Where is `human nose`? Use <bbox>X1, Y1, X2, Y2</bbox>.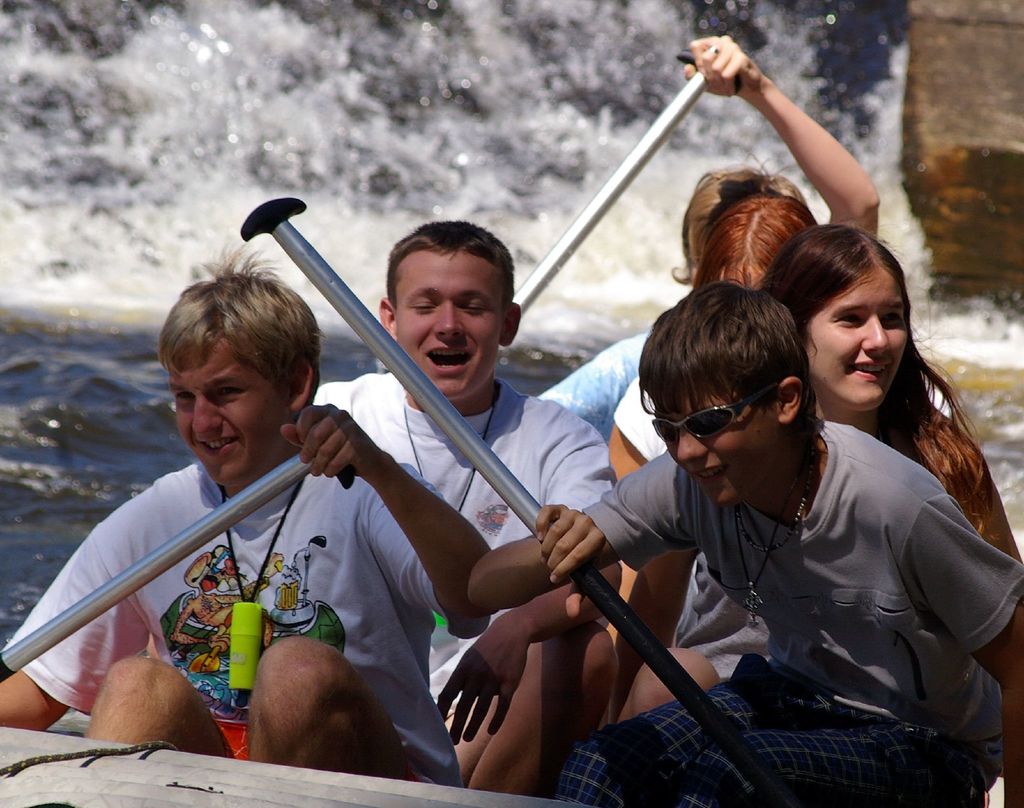
<bbox>436, 303, 466, 343</bbox>.
